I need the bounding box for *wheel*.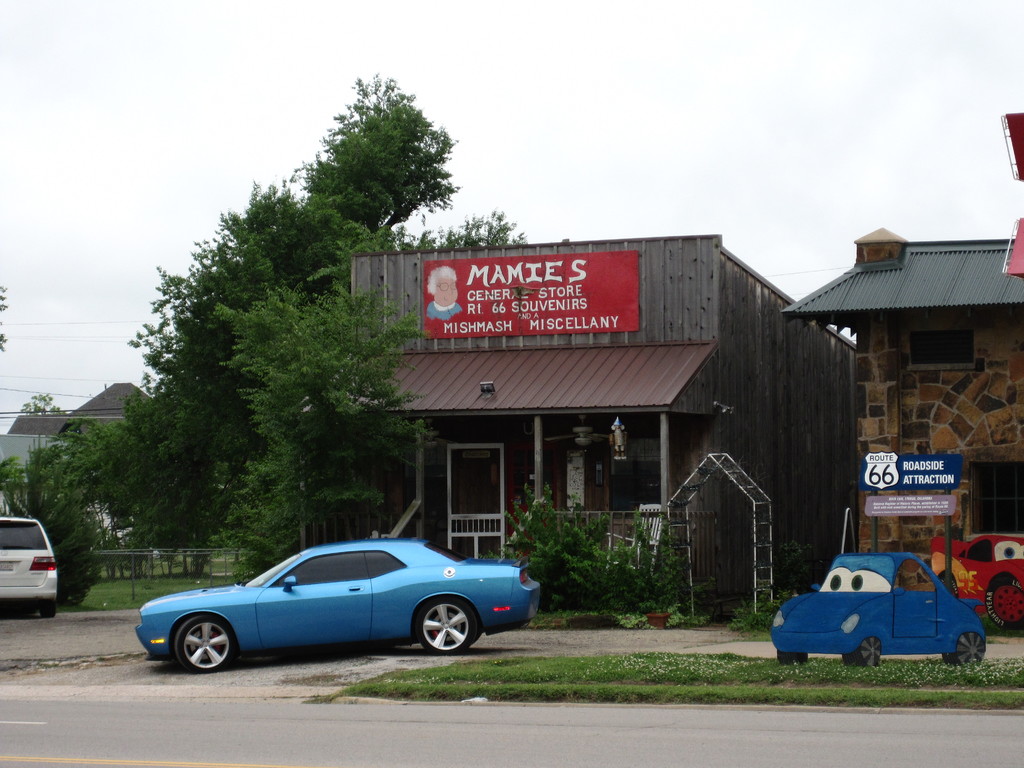
Here it is: [left=977, top=578, right=1023, bottom=628].
